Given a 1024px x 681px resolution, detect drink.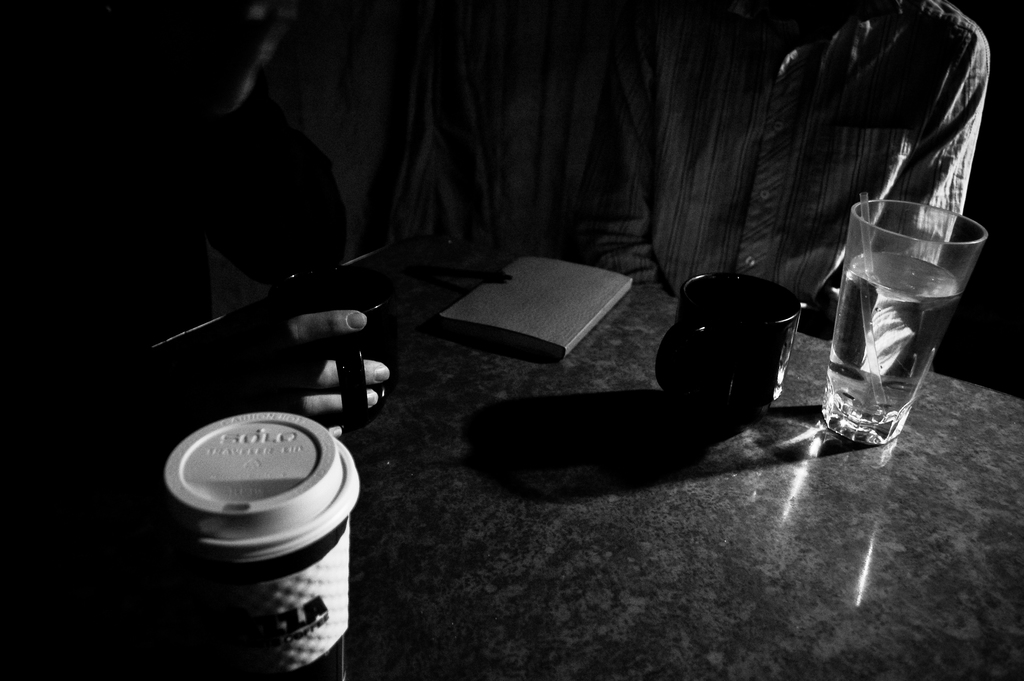
x1=157, y1=406, x2=371, y2=677.
